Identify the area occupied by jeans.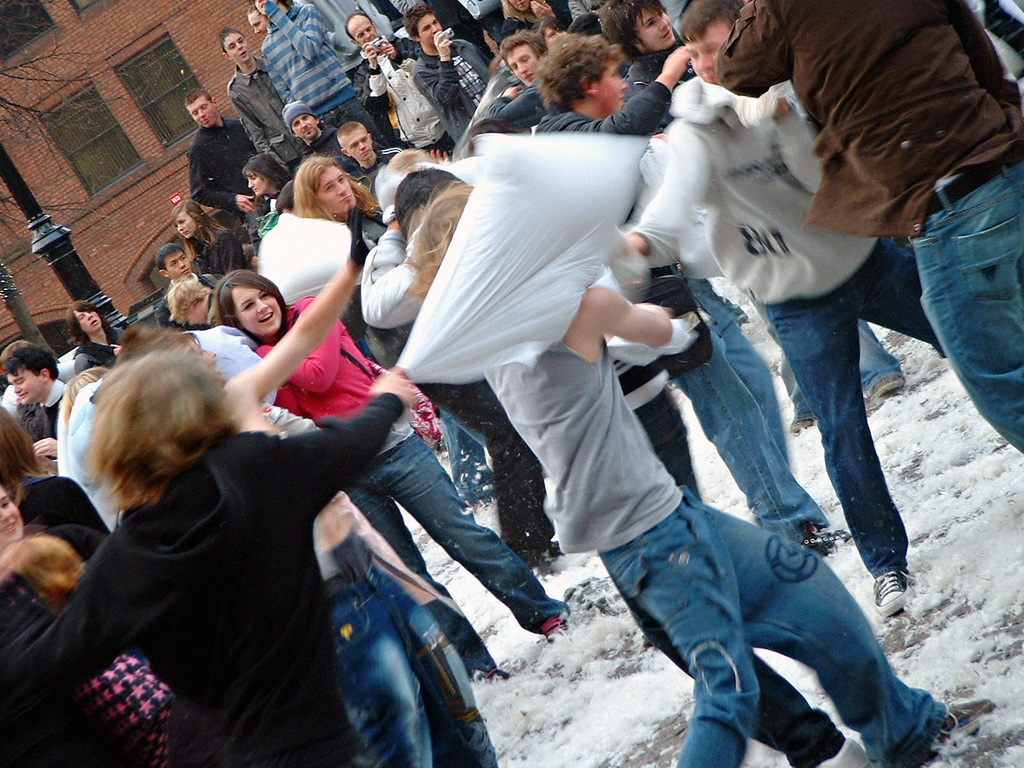
Area: BBox(852, 316, 902, 402).
